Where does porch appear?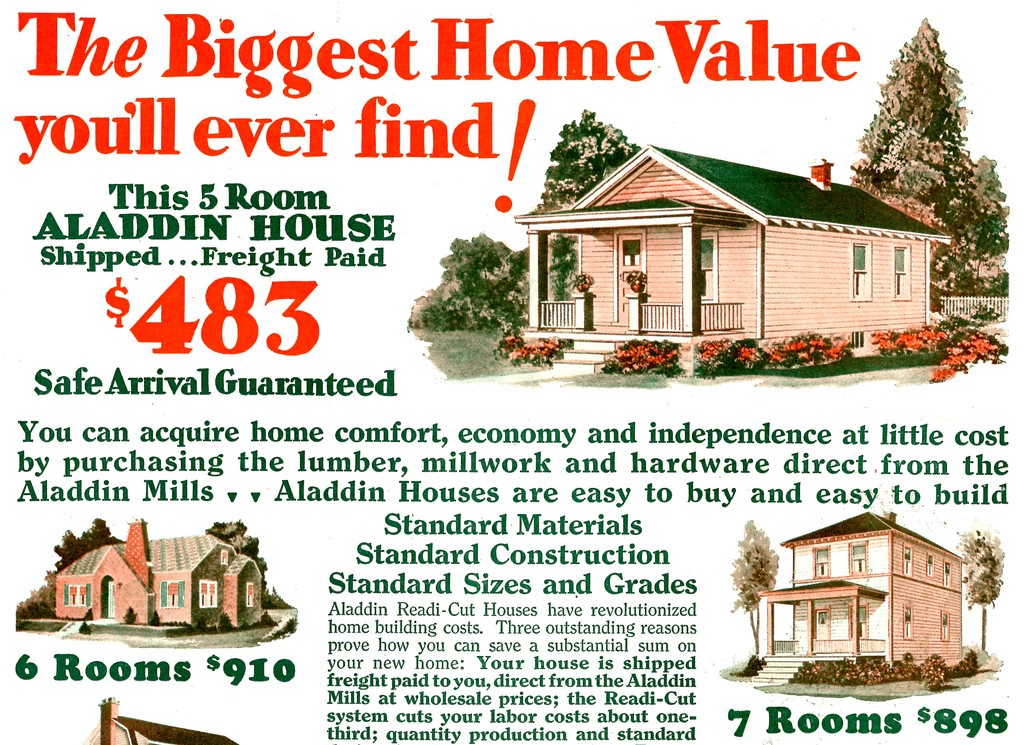
Appears at crop(767, 637, 894, 664).
